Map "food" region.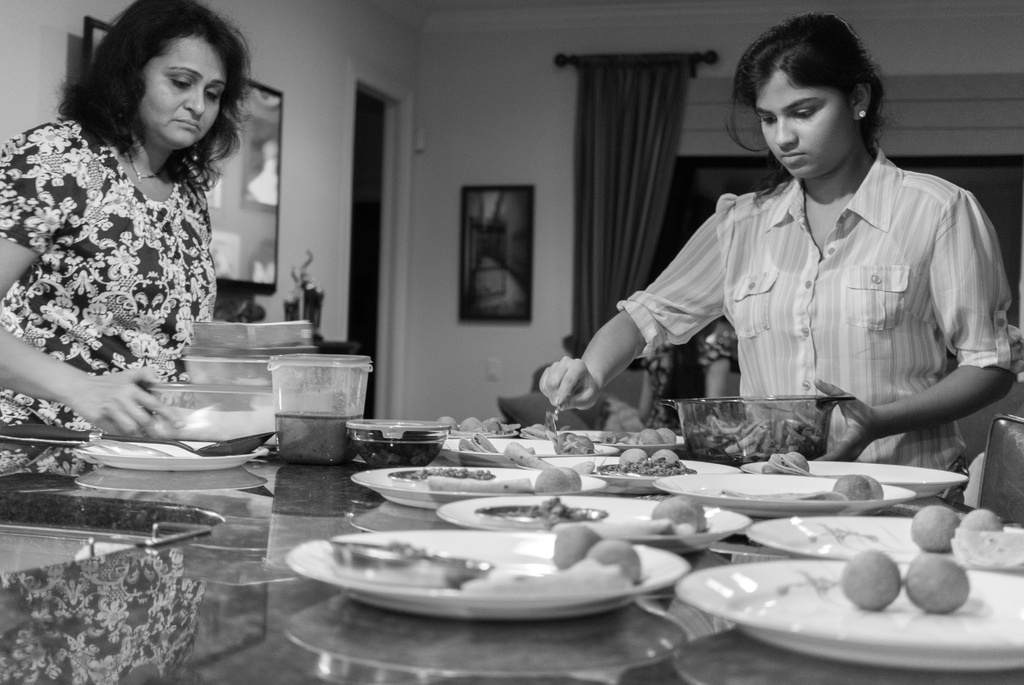
Mapped to bbox=(551, 522, 609, 572).
